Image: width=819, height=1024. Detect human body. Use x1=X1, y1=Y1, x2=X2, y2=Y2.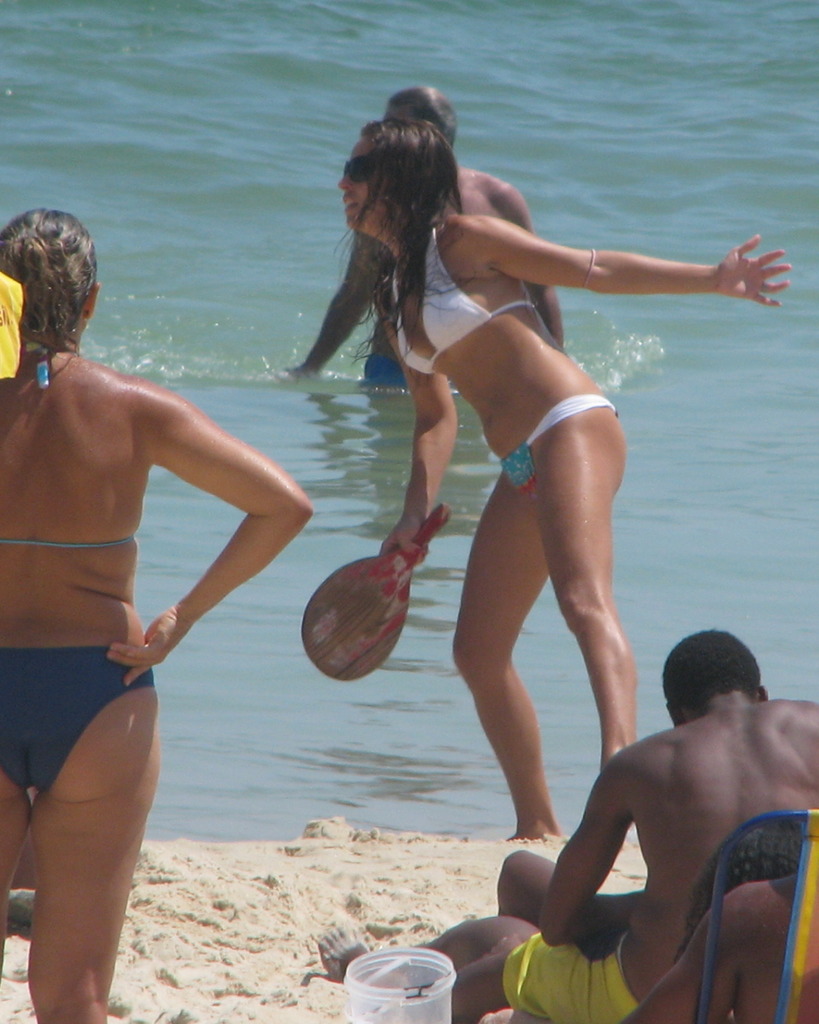
x1=372, y1=193, x2=795, y2=848.
